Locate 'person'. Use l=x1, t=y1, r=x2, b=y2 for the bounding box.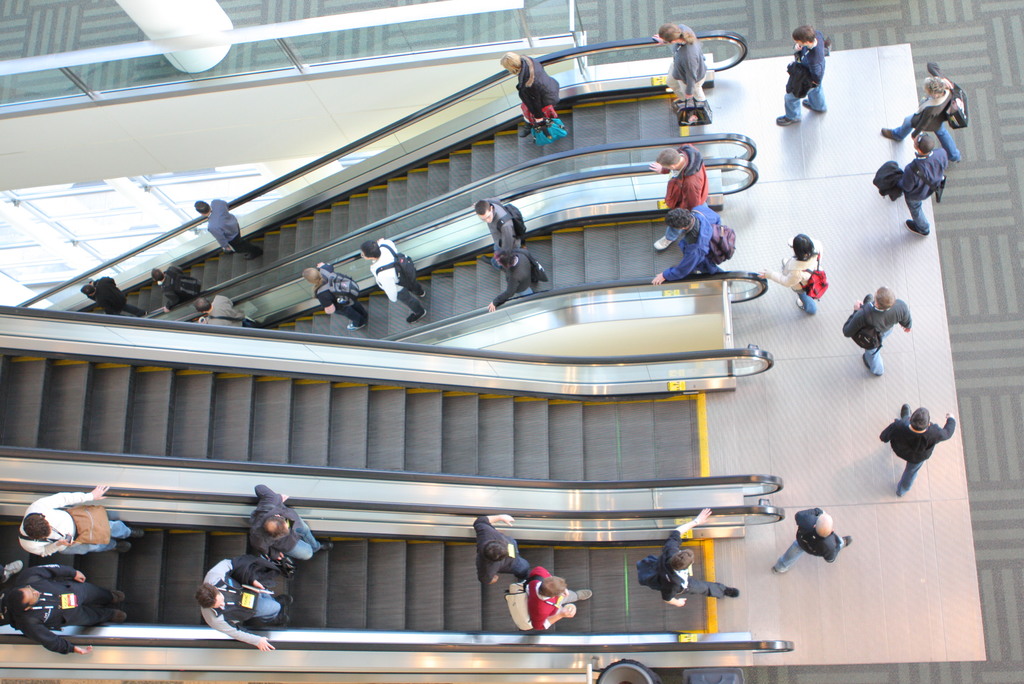
l=766, t=506, r=846, b=577.
